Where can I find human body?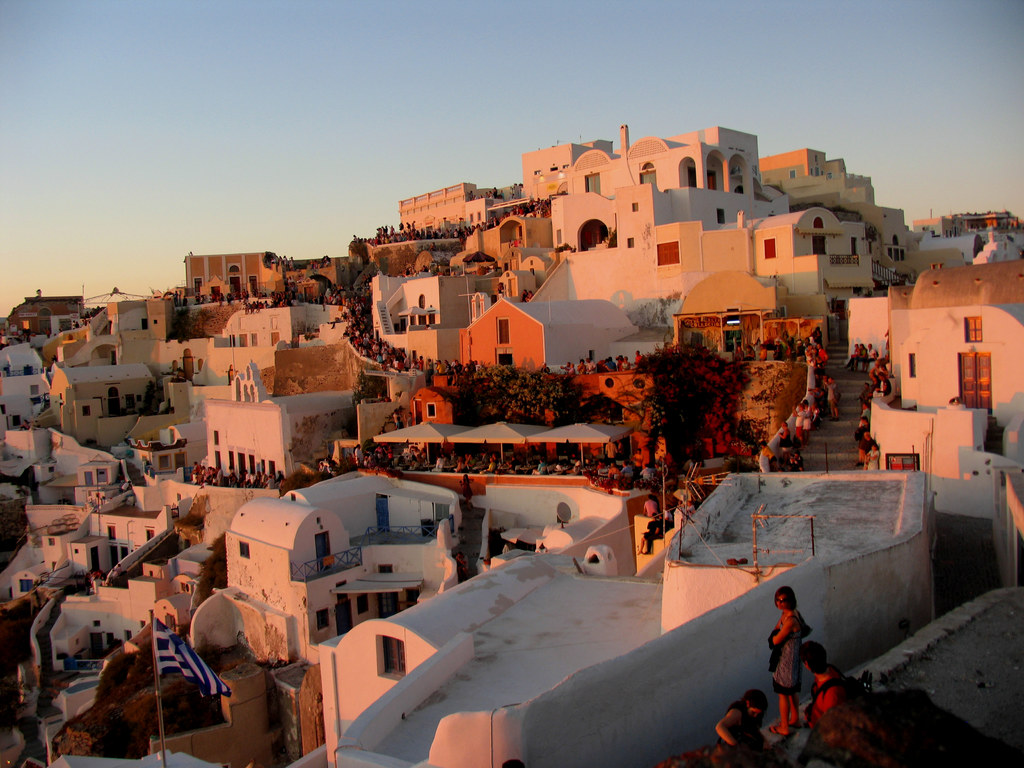
You can find it at (left=766, top=587, right=812, bottom=737).
